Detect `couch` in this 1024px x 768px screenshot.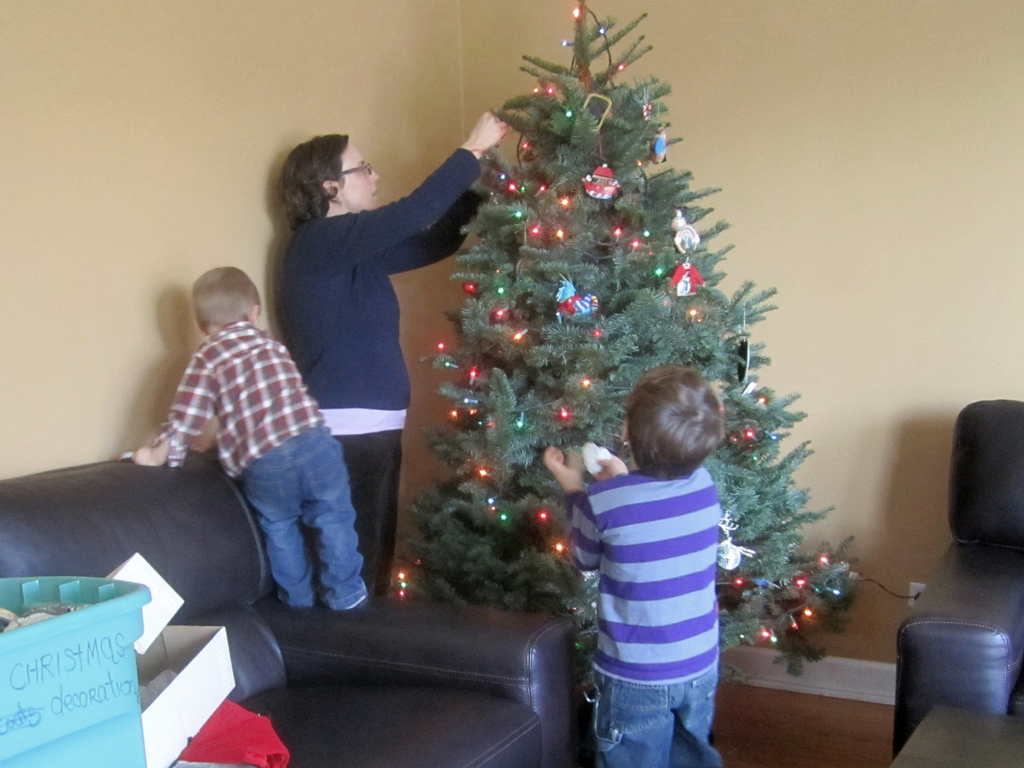
Detection: region(0, 401, 625, 751).
